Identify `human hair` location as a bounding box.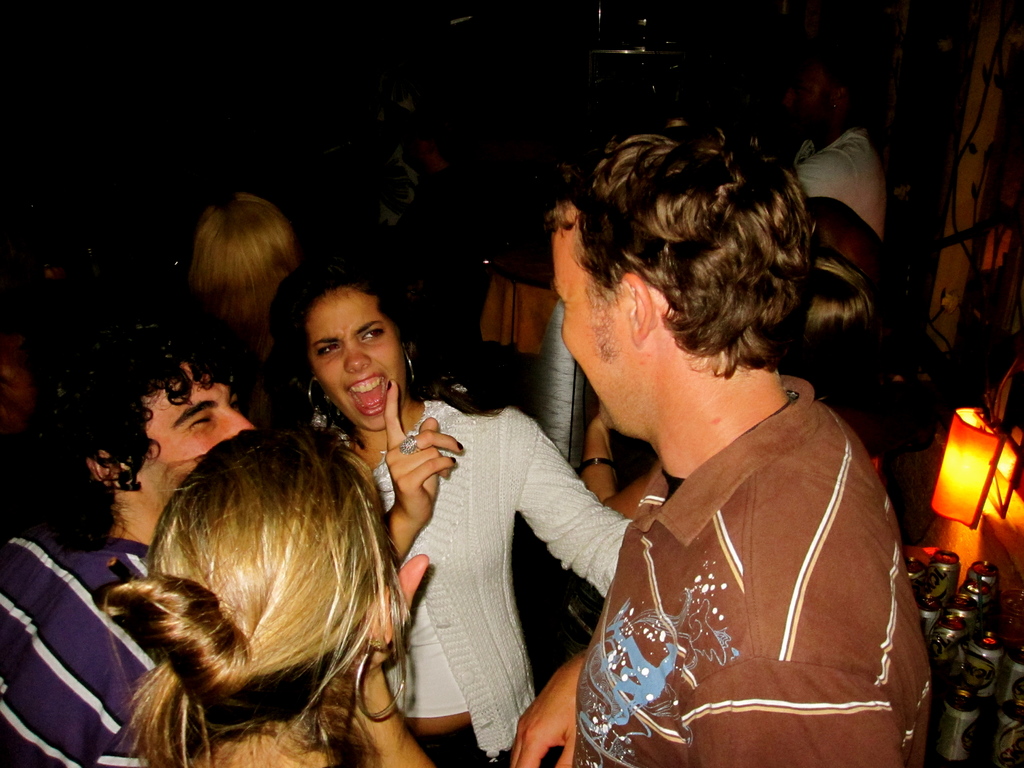
bbox=[22, 325, 234, 556].
